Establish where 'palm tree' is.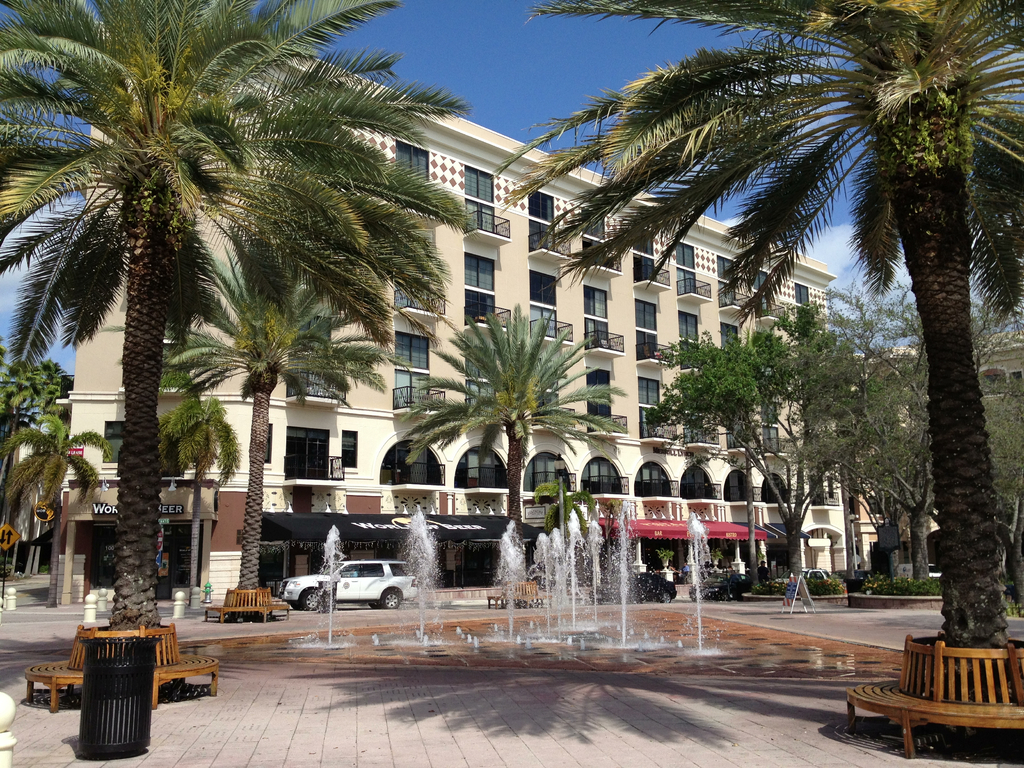
Established at bbox=[158, 397, 229, 552].
